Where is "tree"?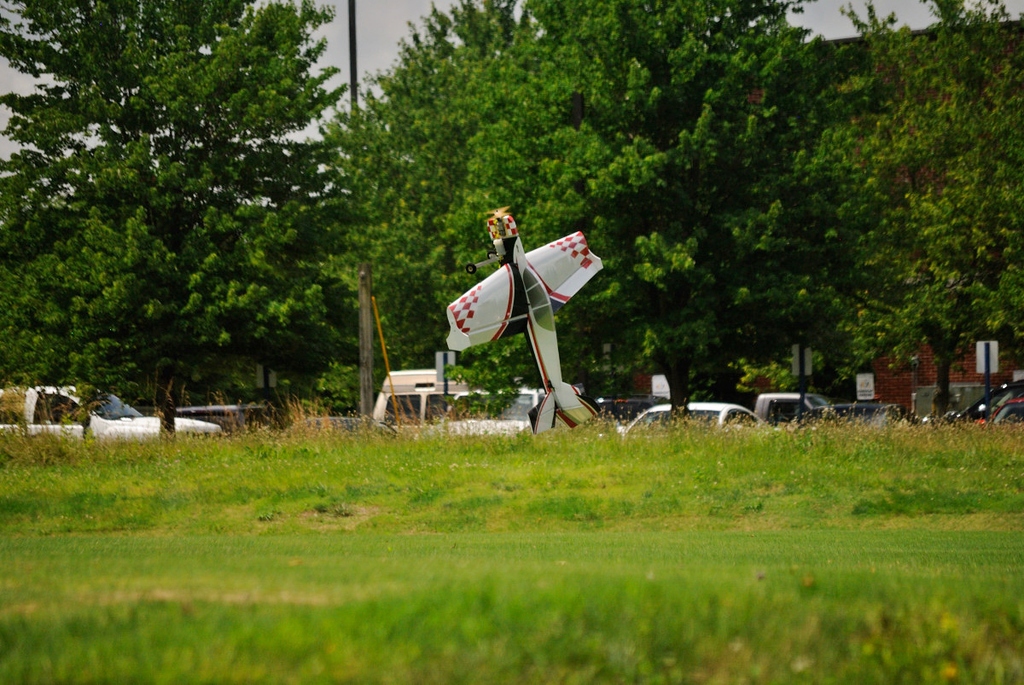
20:25:300:441.
